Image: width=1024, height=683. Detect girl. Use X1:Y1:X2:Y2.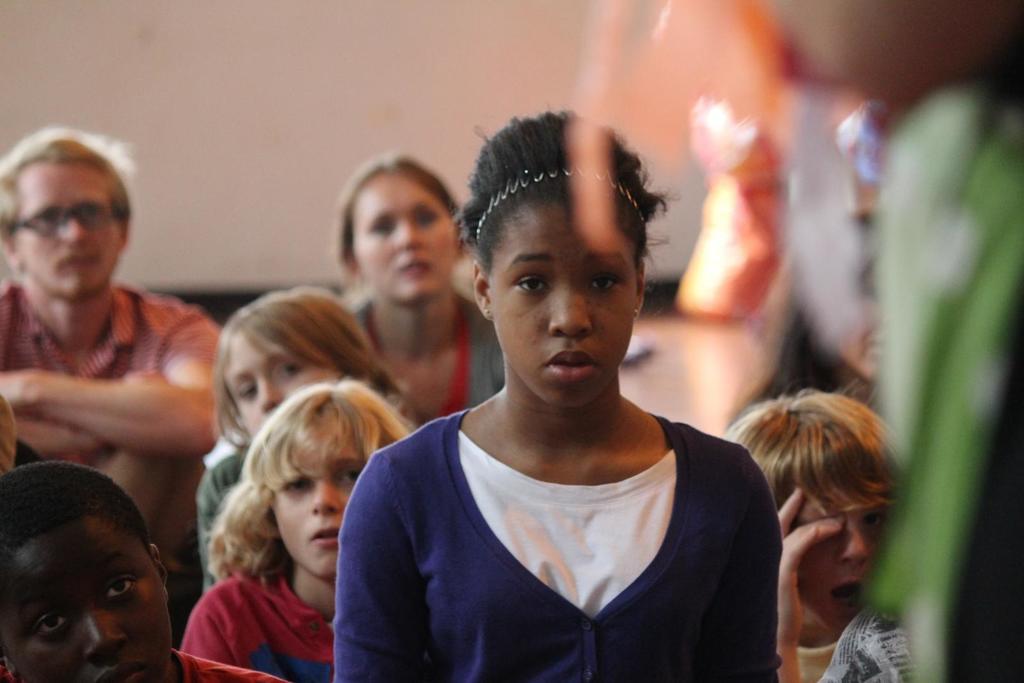
173:372:420:682.
